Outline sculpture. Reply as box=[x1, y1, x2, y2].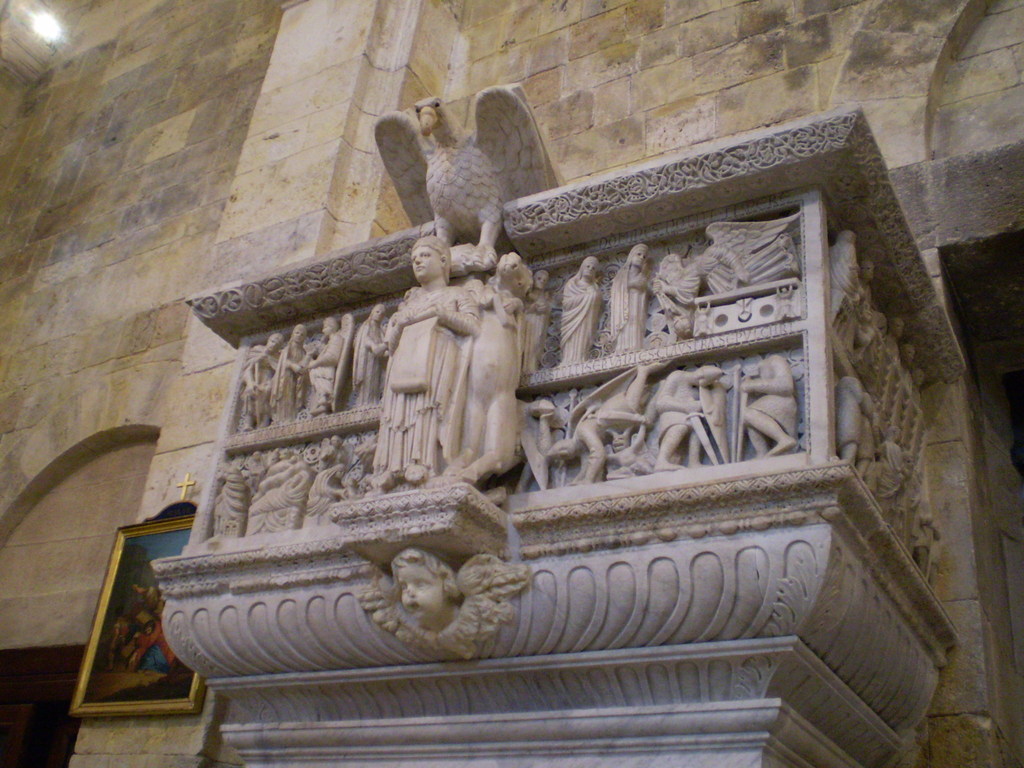
box=[848, 261, 868, 362].
